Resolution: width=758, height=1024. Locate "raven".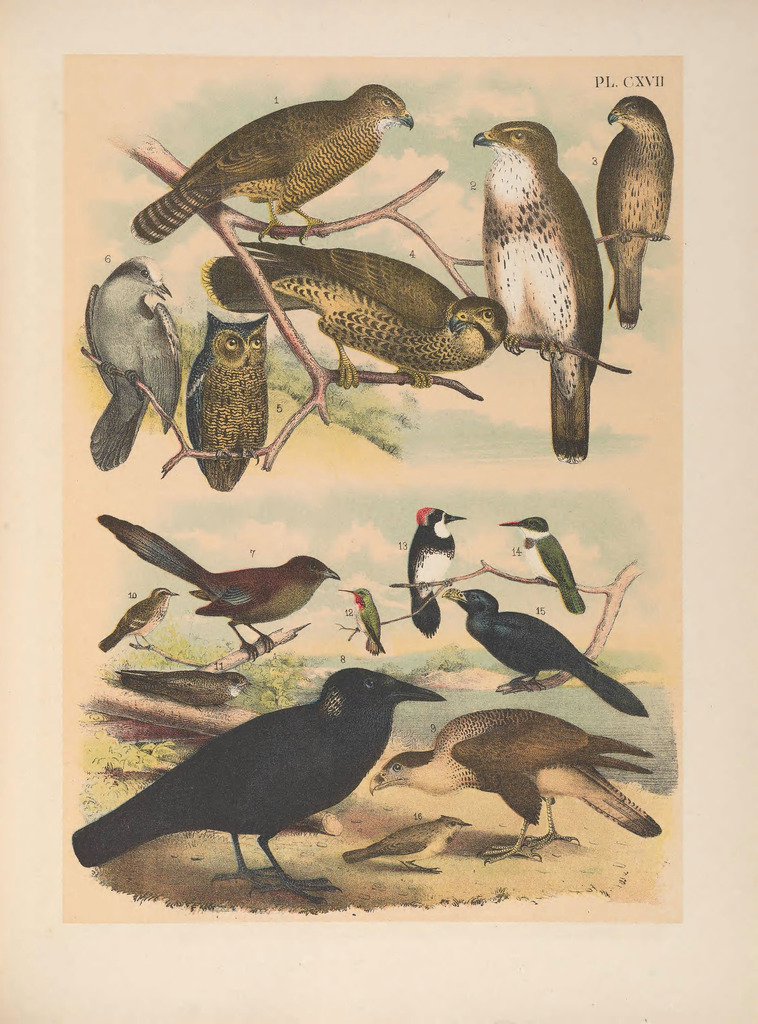
select_region(78, 669, 474, 883).
